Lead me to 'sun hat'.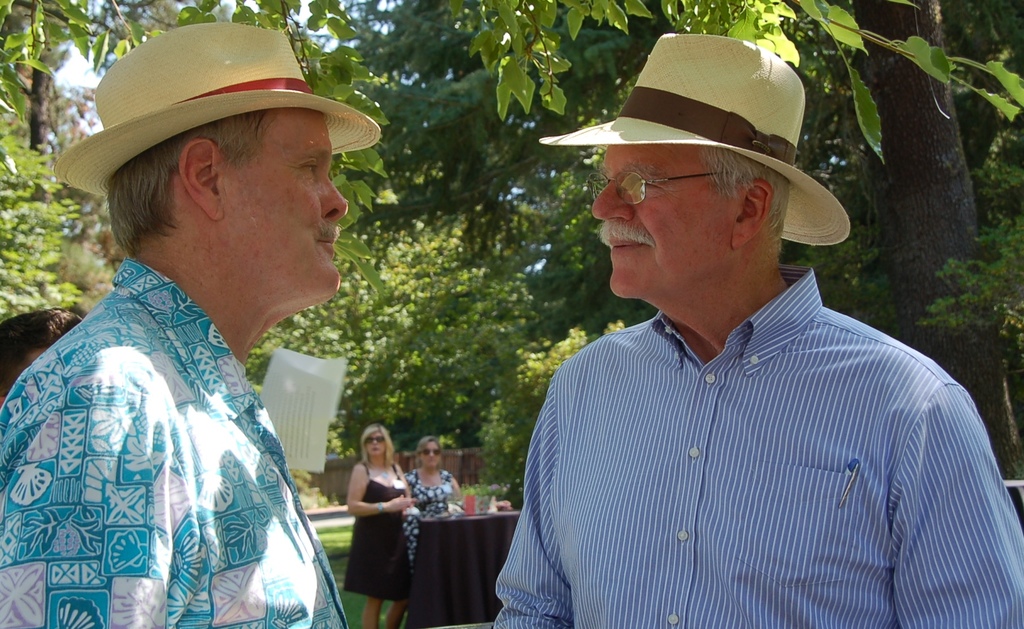
Lead to (x1=536, y1=32, x2=854, y2=250).
